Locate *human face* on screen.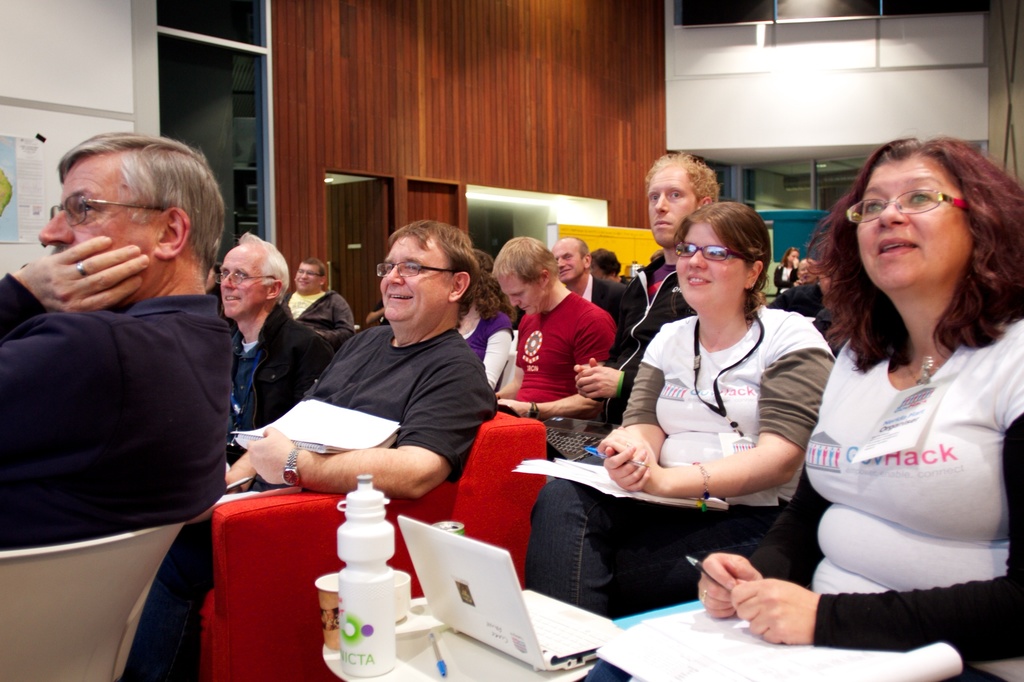
On screen at (x1=377, y1=239, x2=451, y2=319).
